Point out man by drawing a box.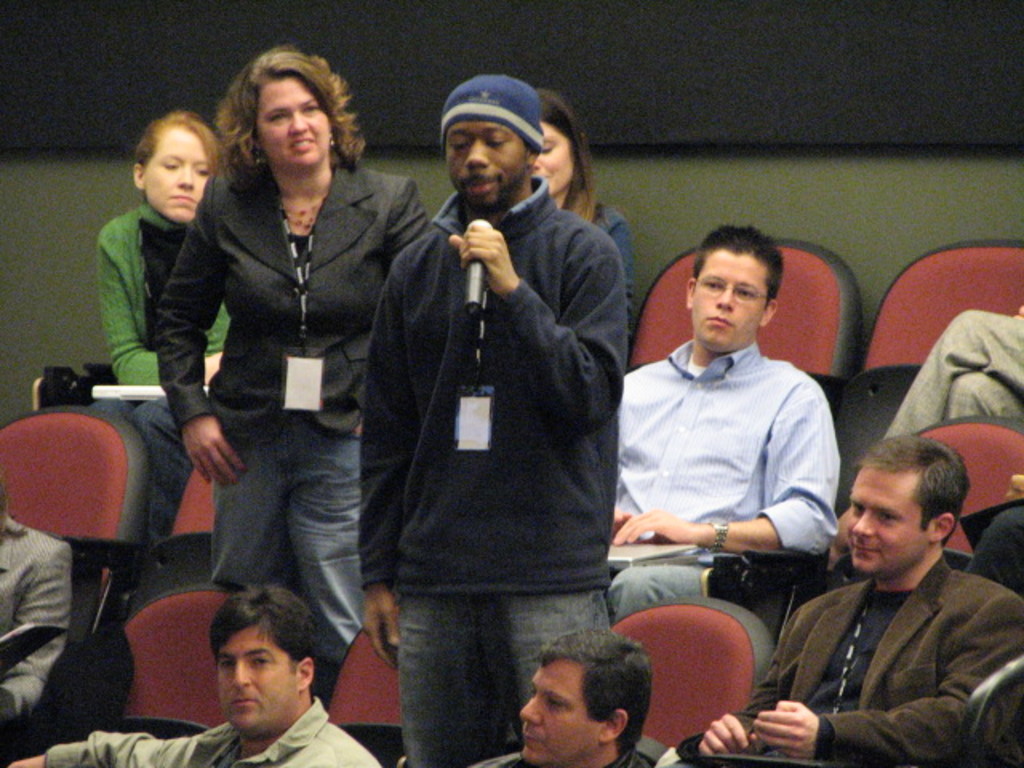
[left=0, top=467, right=74, bottom=720].
